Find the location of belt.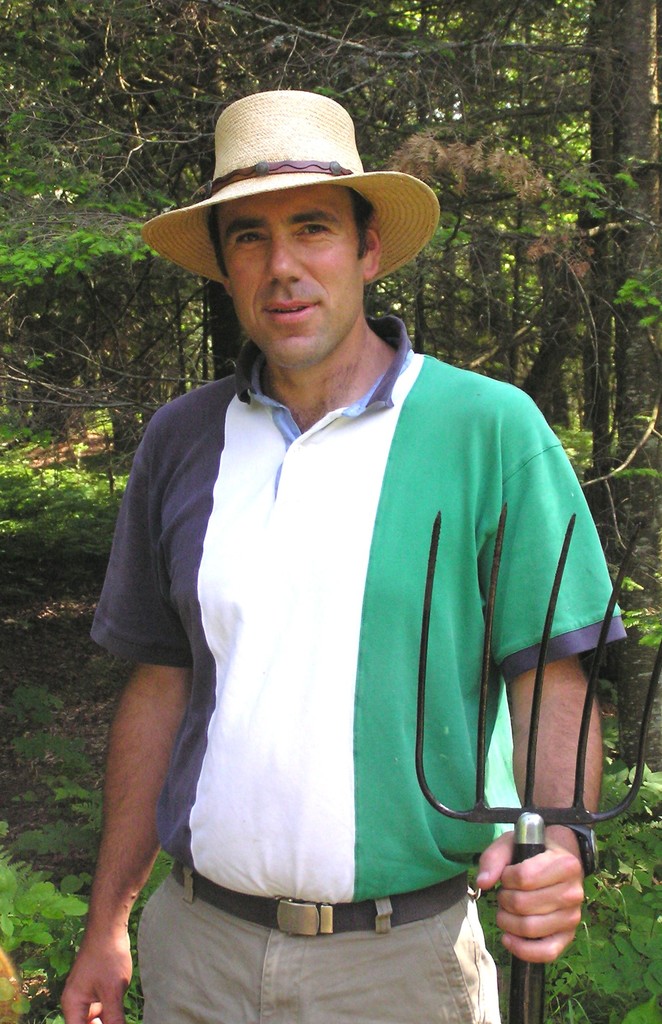
Location: box(171, 871, 464, 940).
